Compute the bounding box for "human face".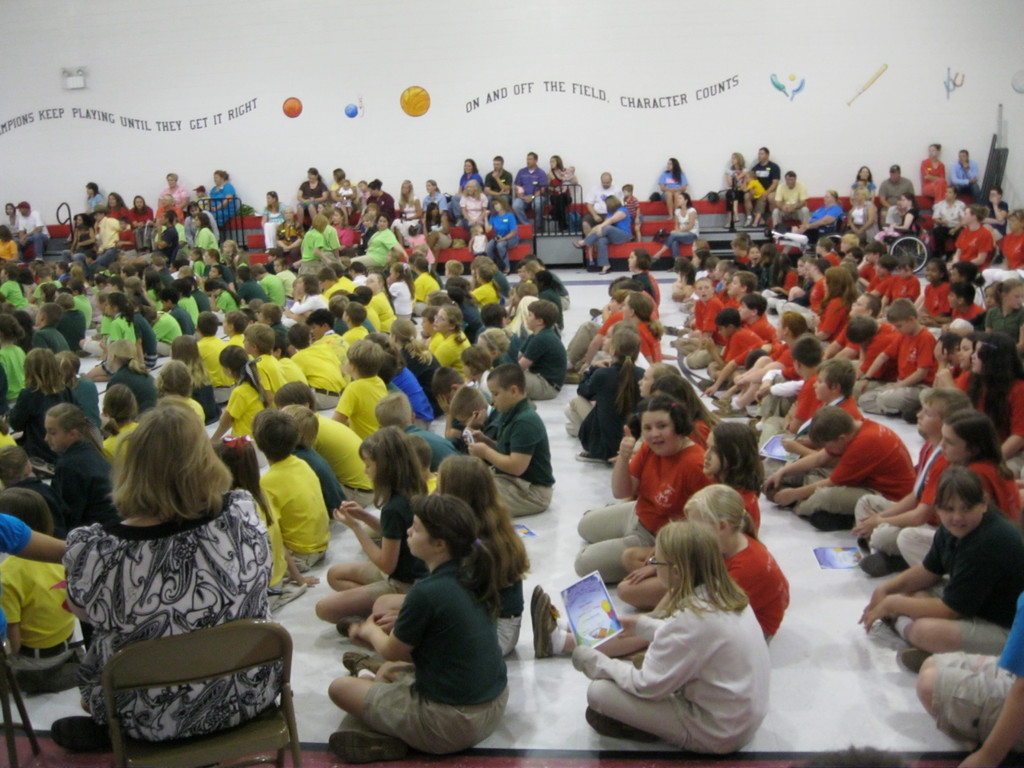
719, 324, 733, 338.
